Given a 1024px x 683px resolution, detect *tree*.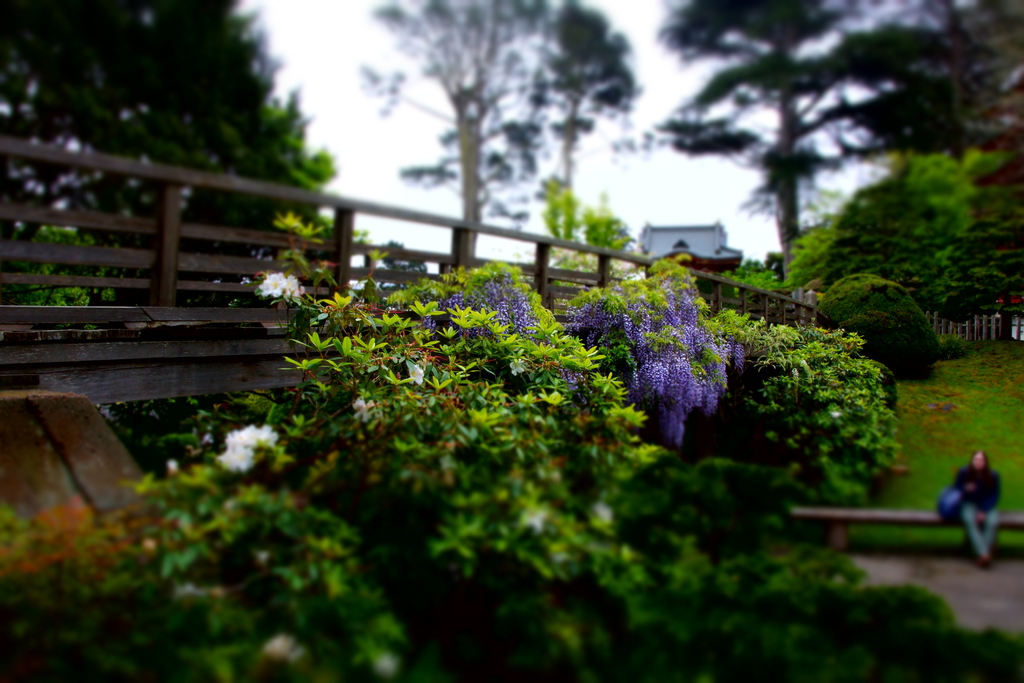
0,0,341,337.
